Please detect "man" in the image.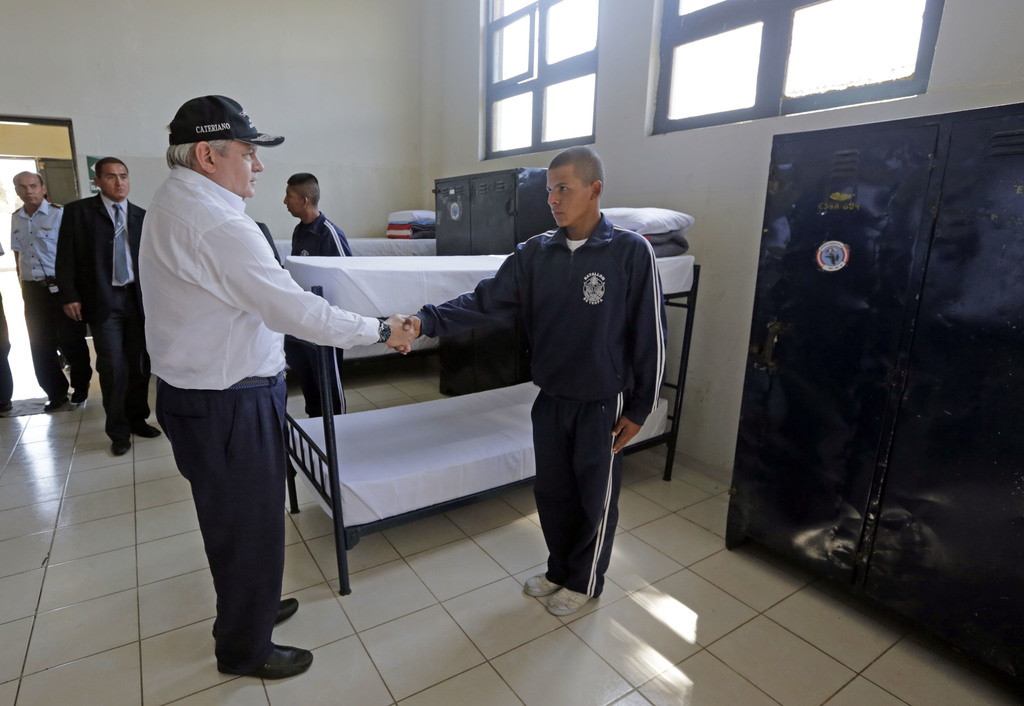
[136,94,417,681].
